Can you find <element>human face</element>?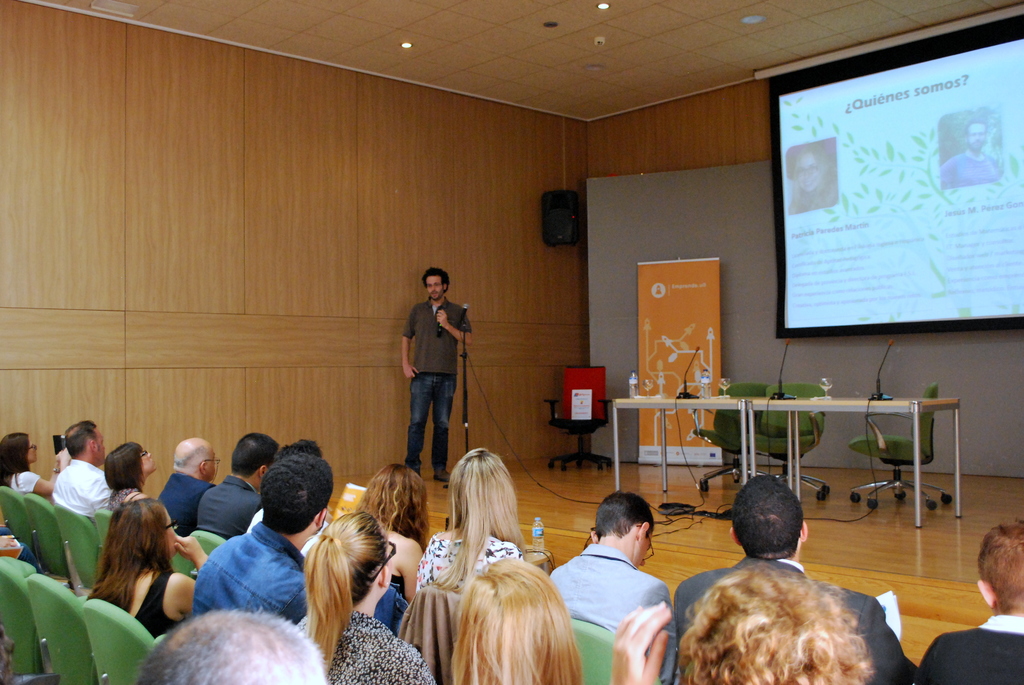
Yes, bounding box: detection(143, 452, 156, 478).
